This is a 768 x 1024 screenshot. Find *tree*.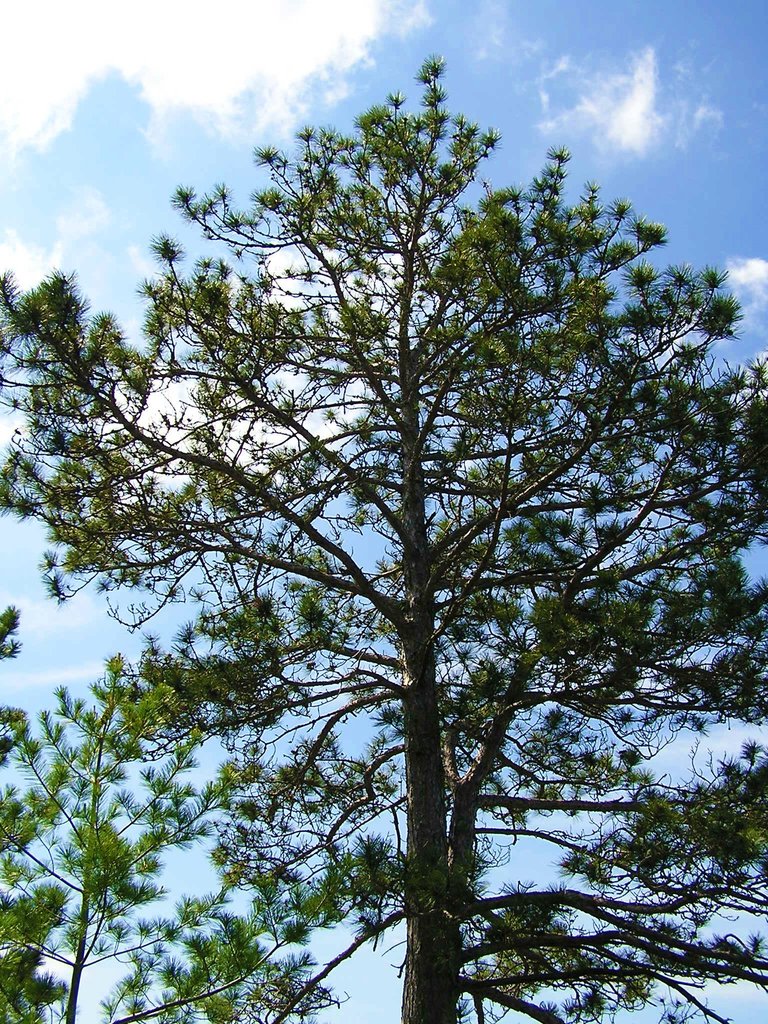
Bounding box: (0, 664, 359, 1023).
